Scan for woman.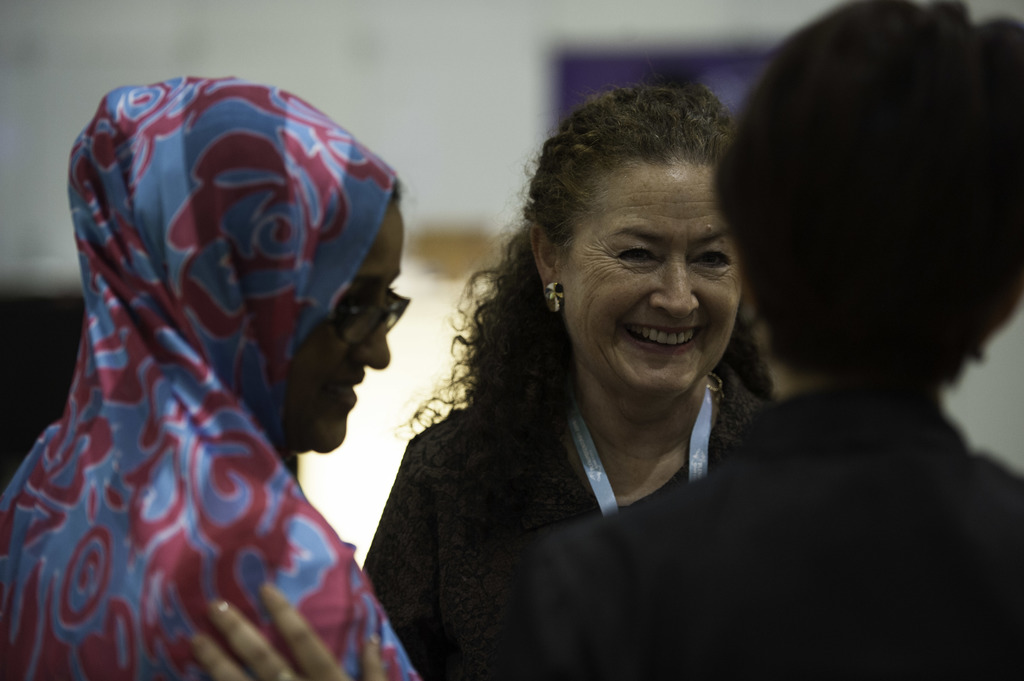
Scan result: 0 73 422 680.
